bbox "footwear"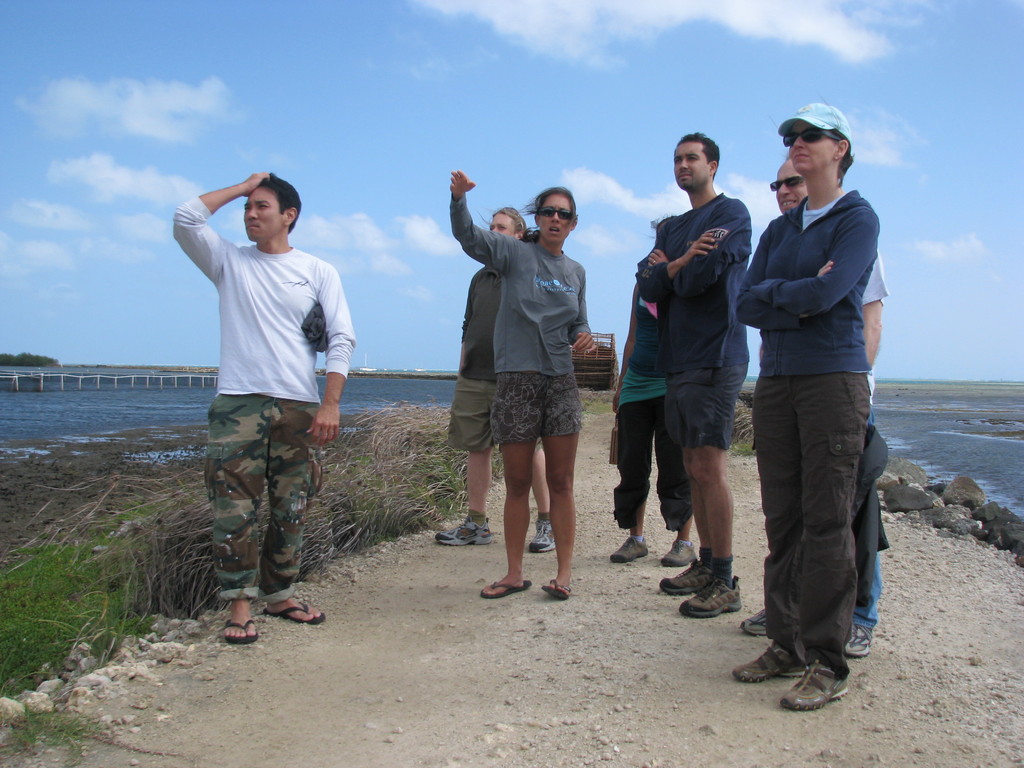
bbox=(266, 596, 331, 631)
